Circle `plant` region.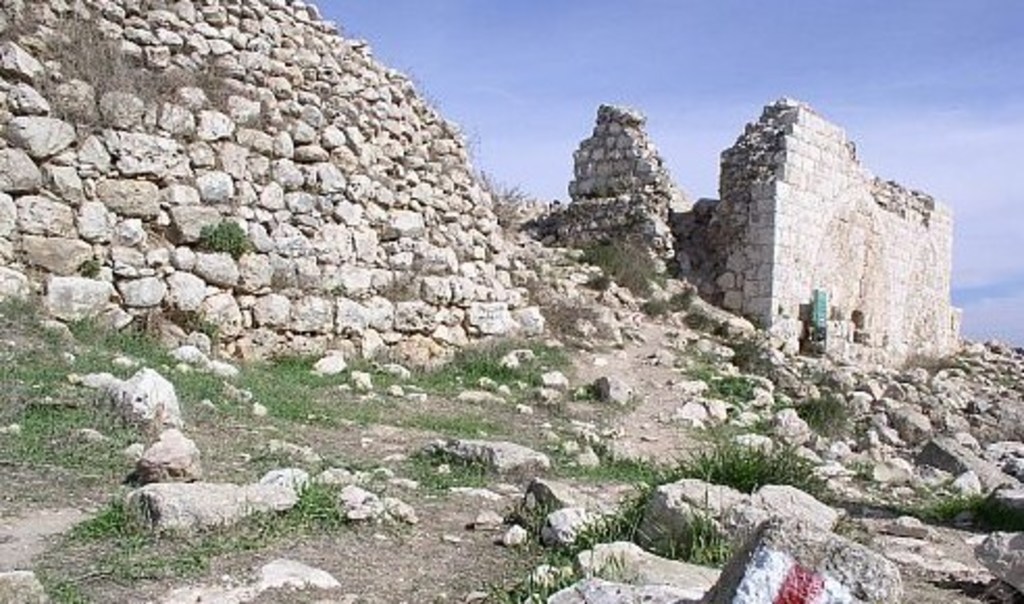
Region: 633/439/835/510.
